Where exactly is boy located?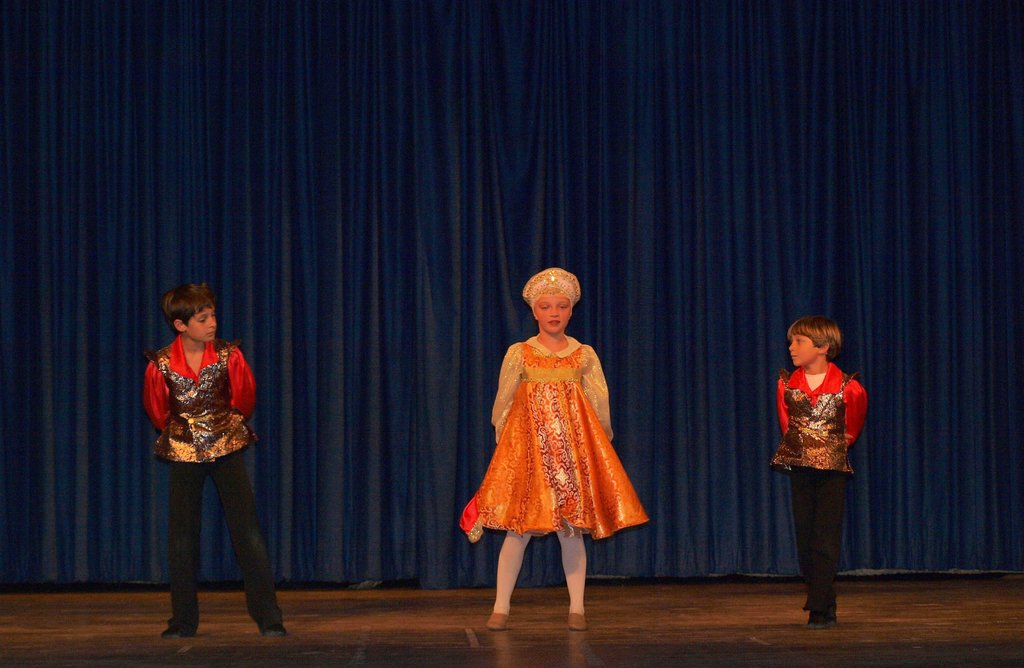
Its bounding box is 142,283,289,637.
